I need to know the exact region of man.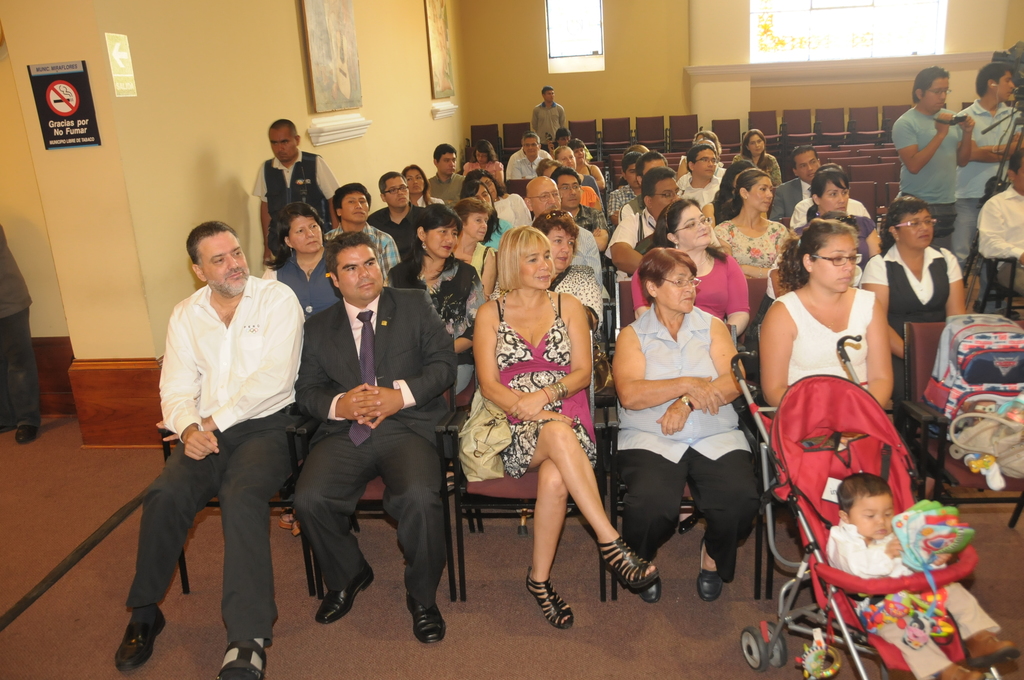
Region: select_region(598, 170, 702, 287).
